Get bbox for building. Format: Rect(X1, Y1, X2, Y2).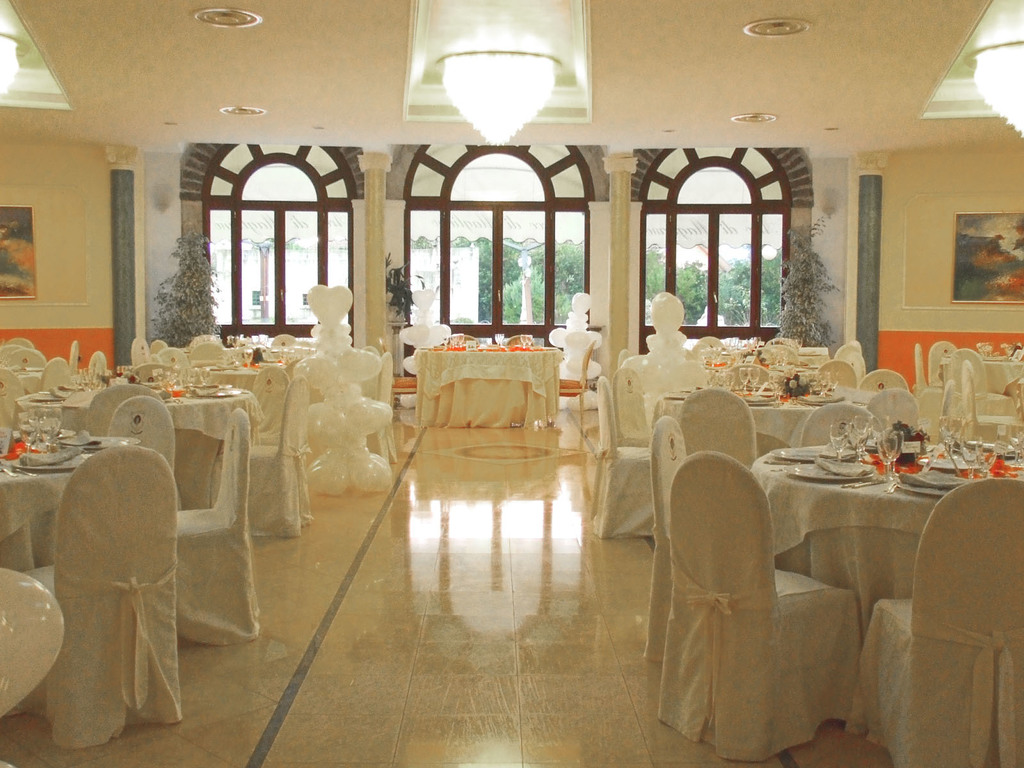
Rect(0, 0, 1023, 767).
